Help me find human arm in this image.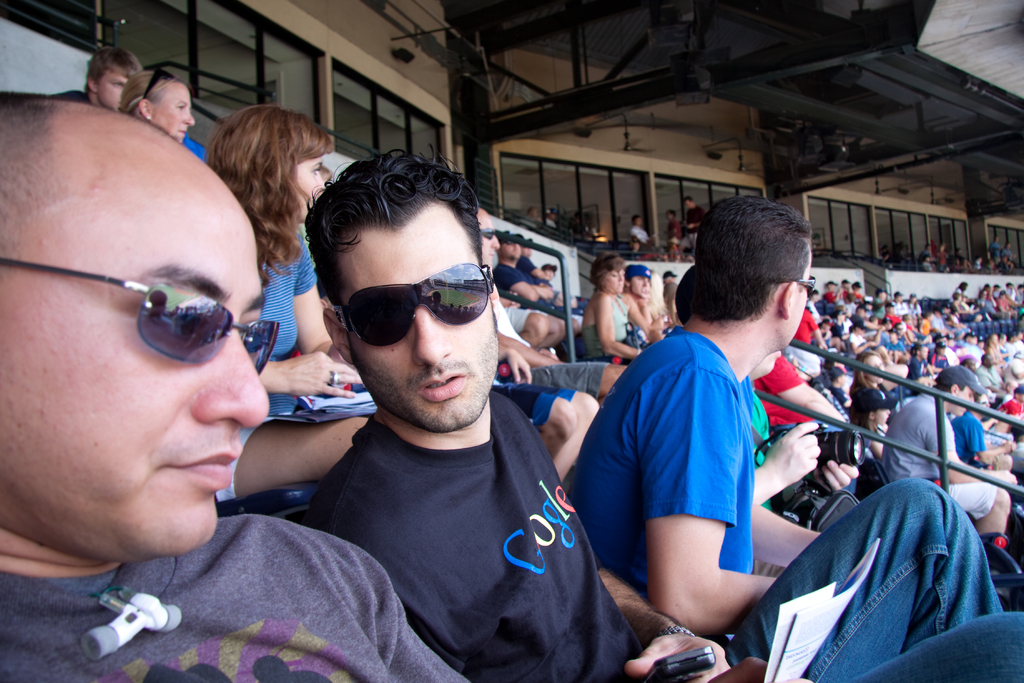
Found it: crop(503, 268, 542, 300).
